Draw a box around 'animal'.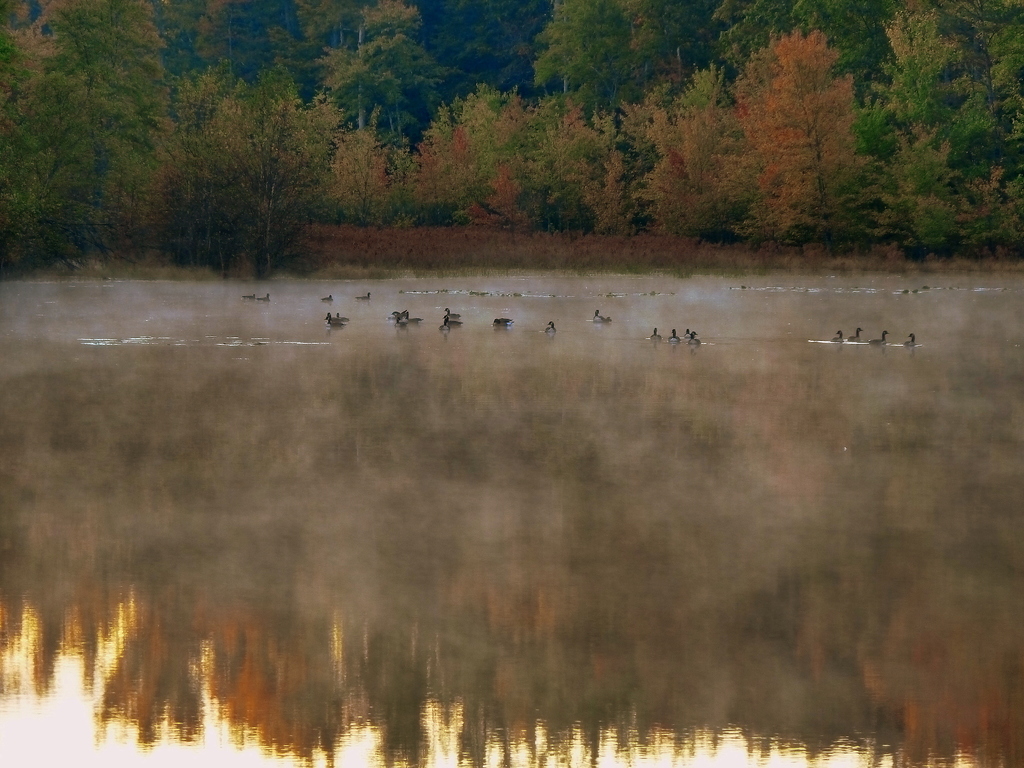
bbox=[387, 311, 410, 323].
